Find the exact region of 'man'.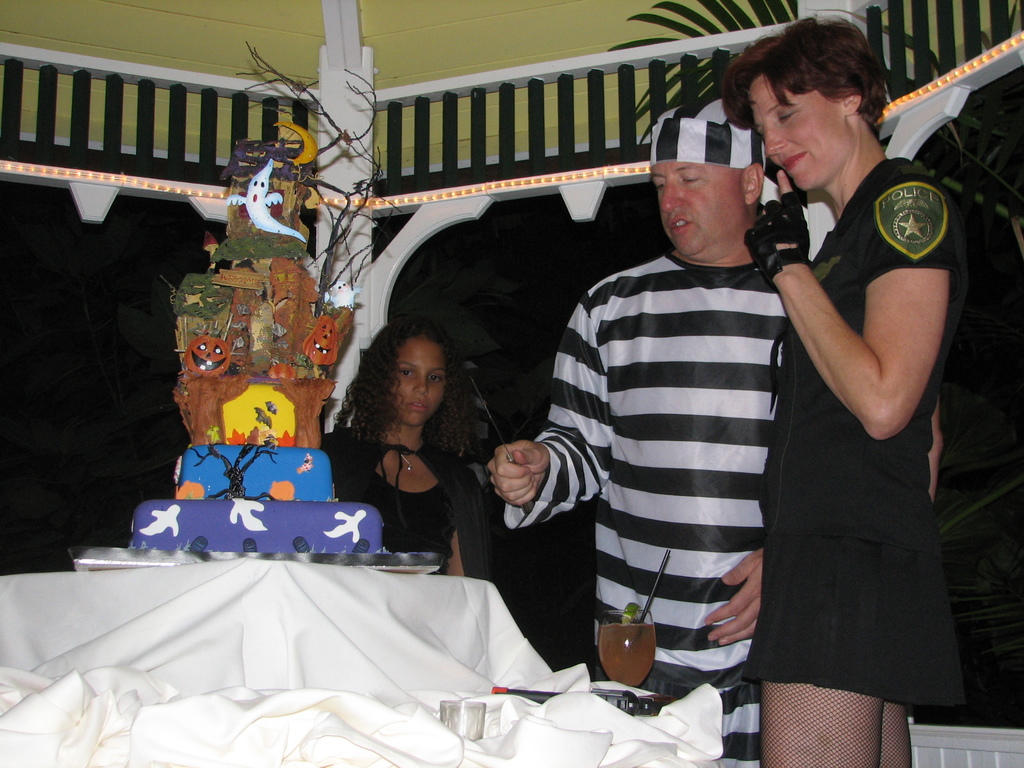
Exact region: x1=510, y1=125, x2=815, y2=712.
